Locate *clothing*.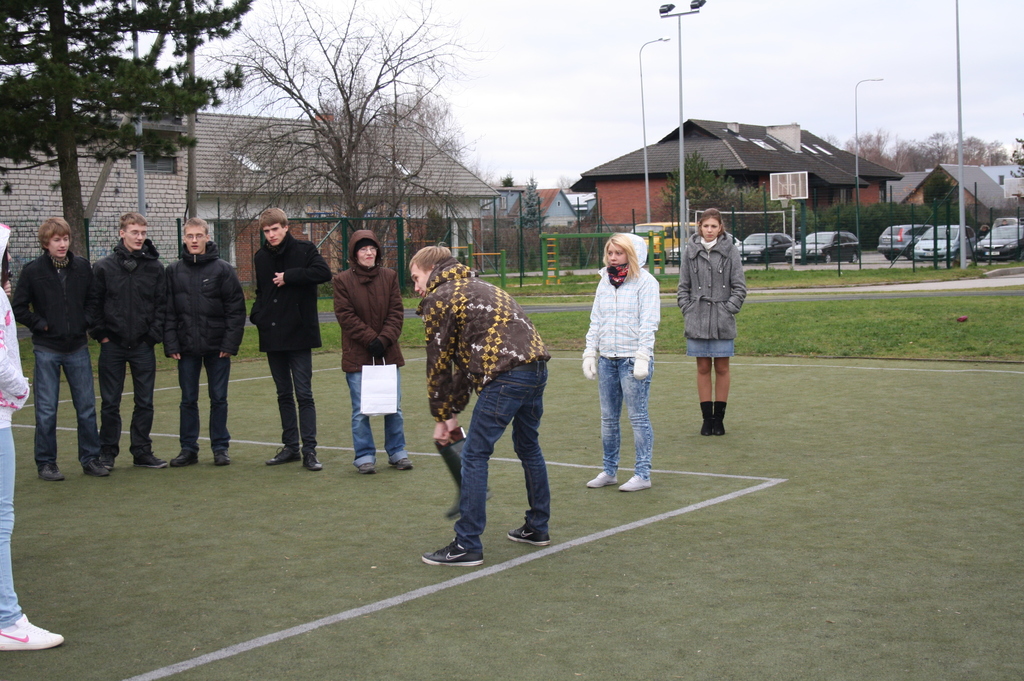
Bounding box: box=[21, 344, 95, 464].
